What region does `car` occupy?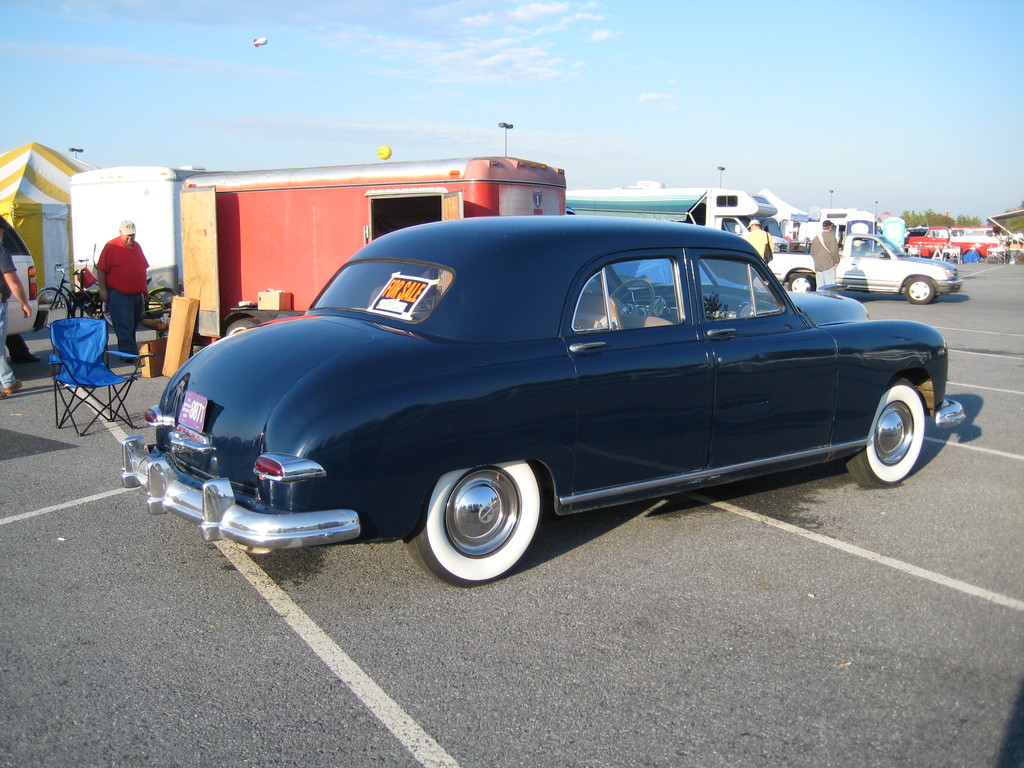
120,217,964,589.
